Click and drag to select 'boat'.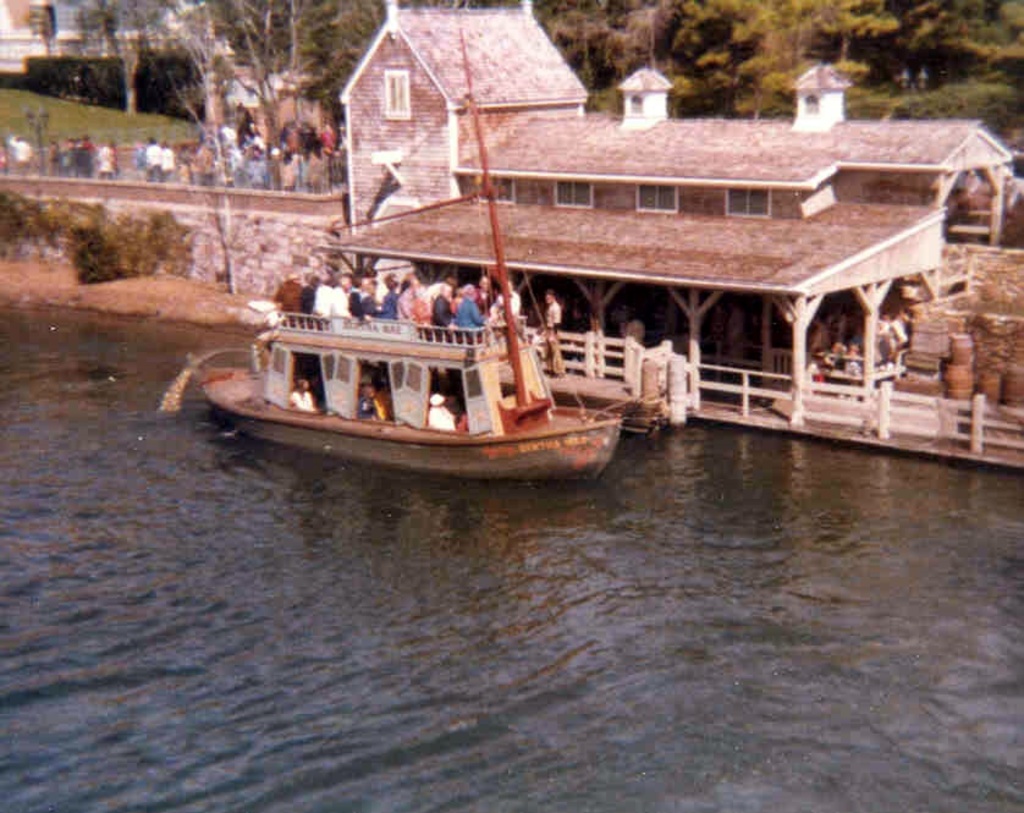
Selection: bbox(189, 212, 661, 490).
